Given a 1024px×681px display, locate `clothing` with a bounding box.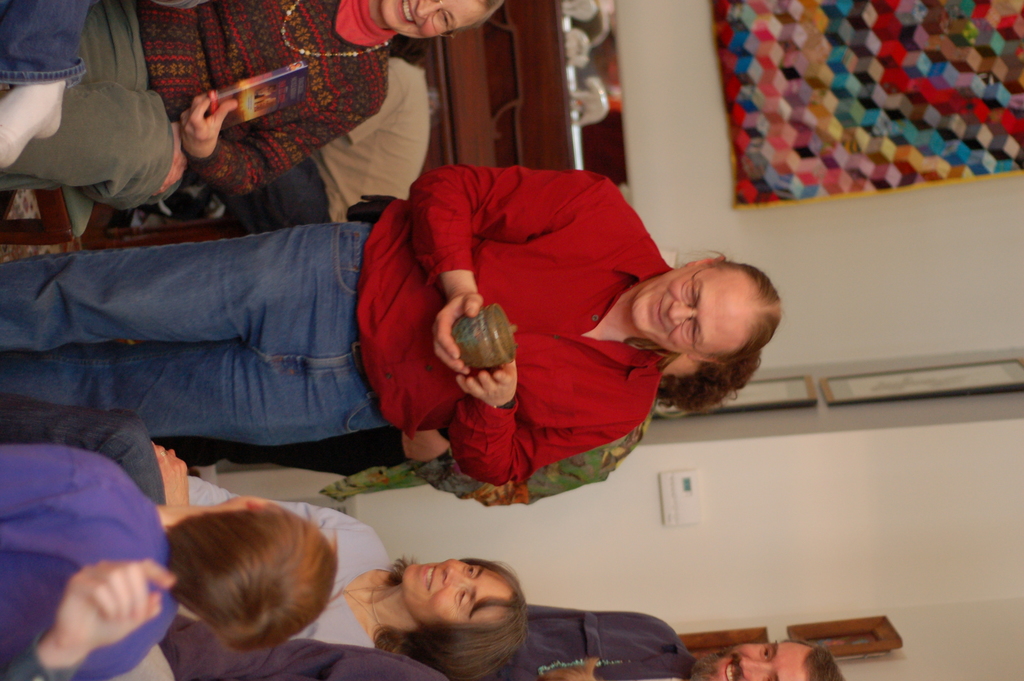
Located: <region>0, 165, 676, 485</region>.
